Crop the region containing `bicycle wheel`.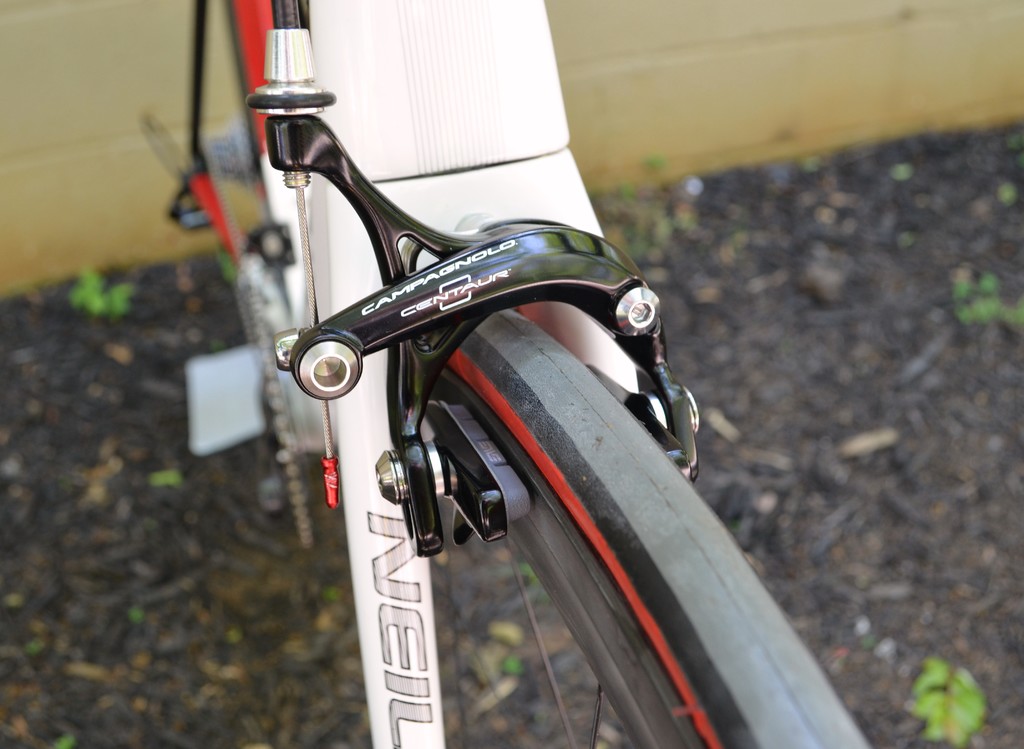
Crop region: [x1=444, y1=306, x2=870, y2=748].
